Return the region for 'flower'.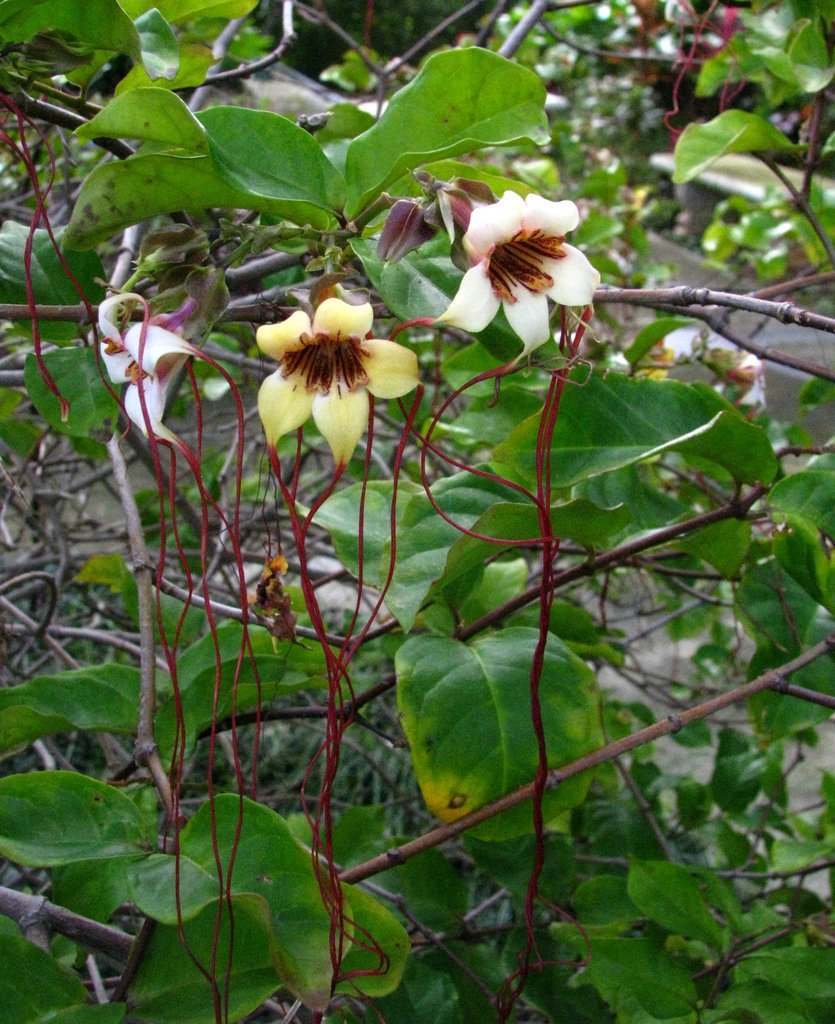
(x1=255, y1=273, x2=417, y2=483).
